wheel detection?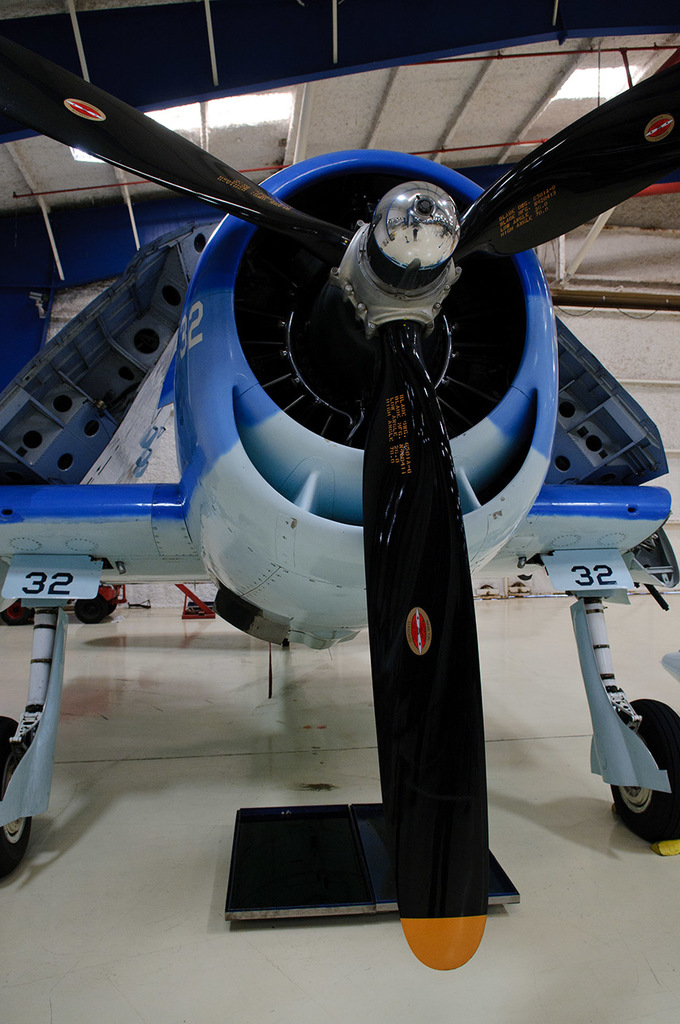
(0, 600, 44, 628)
